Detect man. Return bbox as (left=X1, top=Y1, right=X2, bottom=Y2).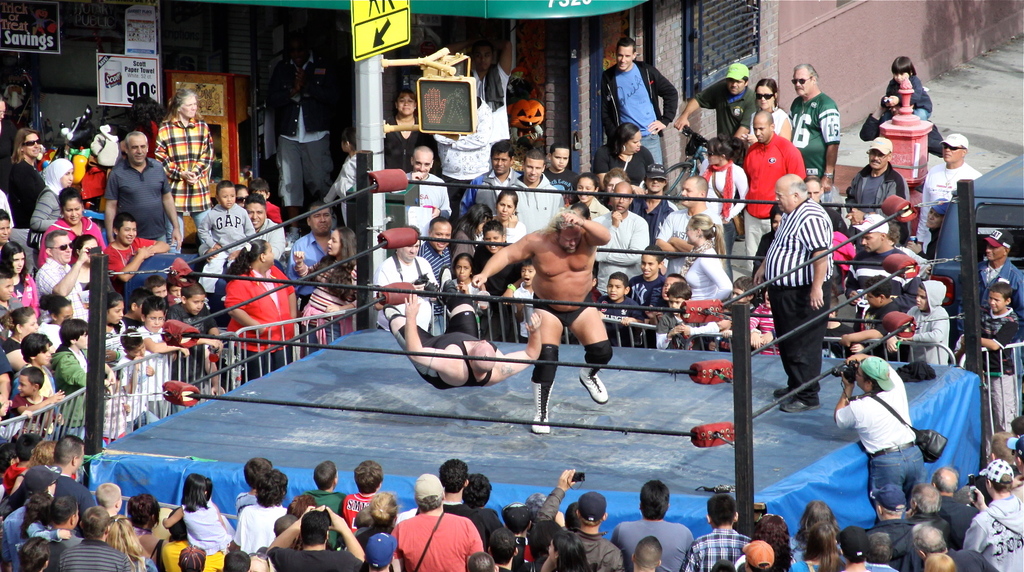
(left=776, top=62, right=843, bottom=247).
